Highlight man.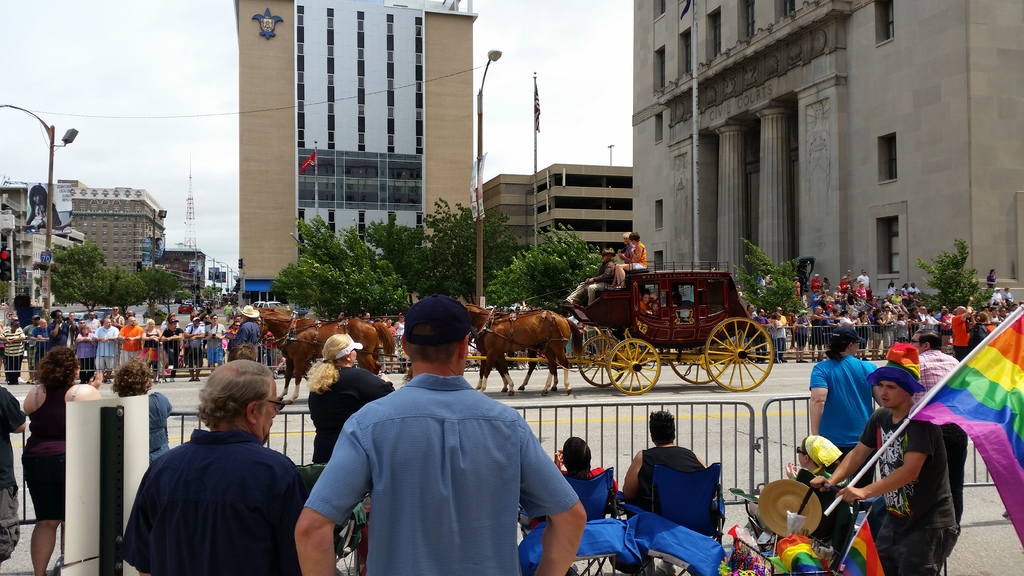
Highlighted region: select_region(911, 328, 966, 527).
